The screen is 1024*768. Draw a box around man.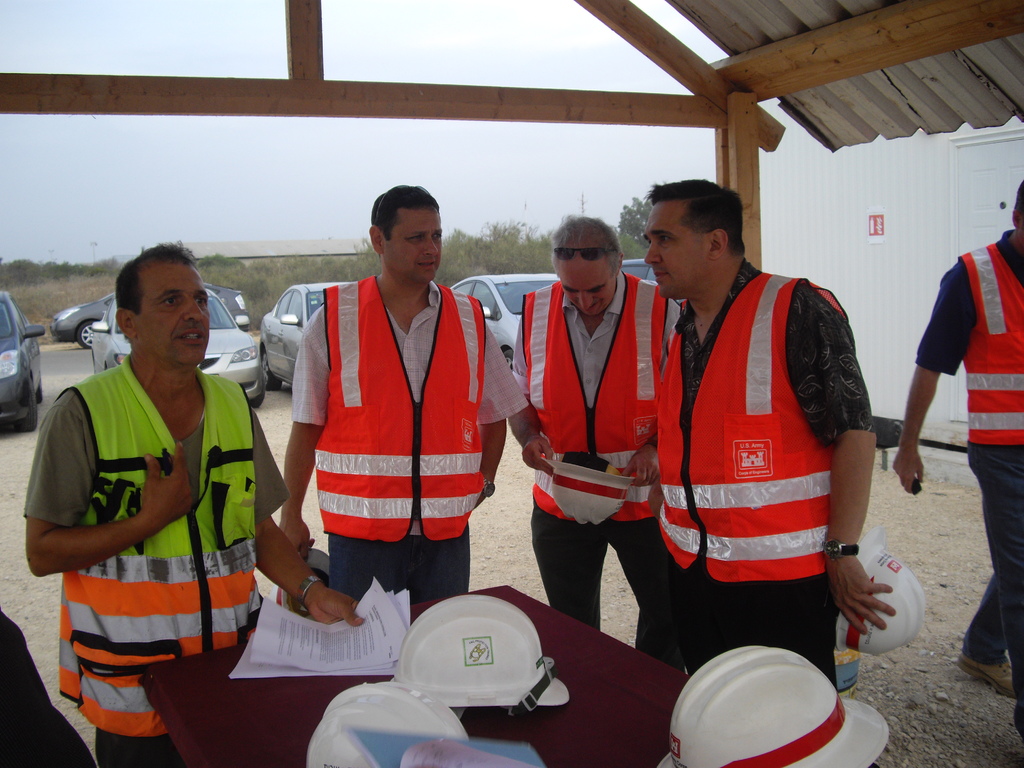
region(24, 249, 270, 741).
